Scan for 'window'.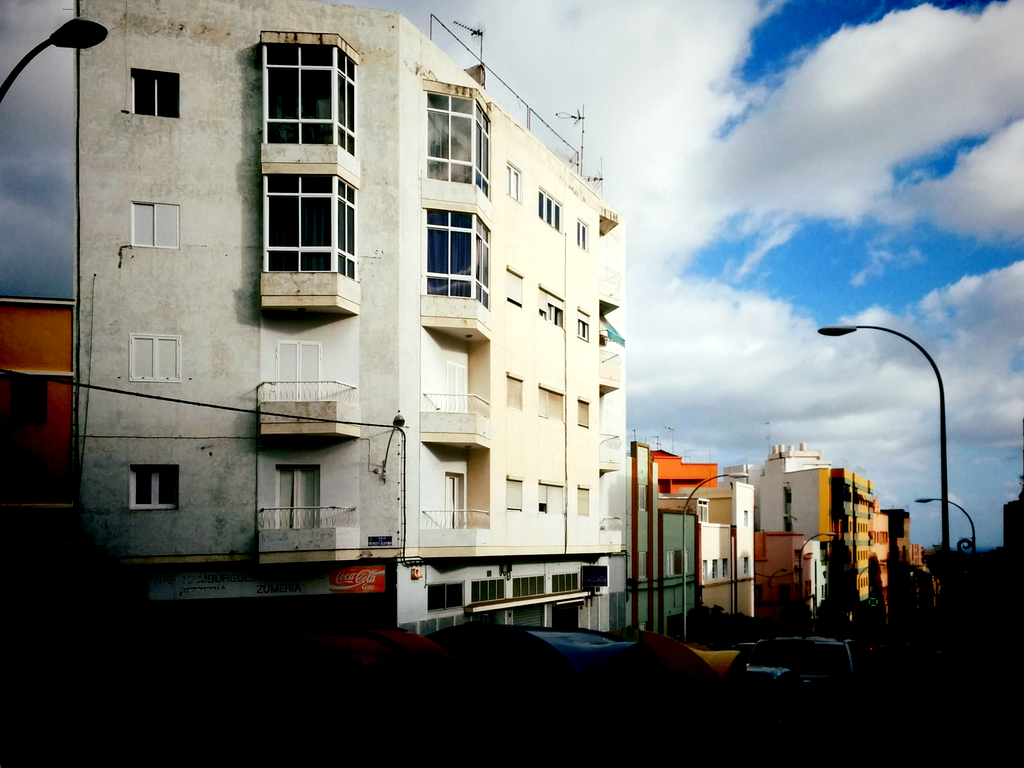
Scan result: (701, 561, 708, 580).
